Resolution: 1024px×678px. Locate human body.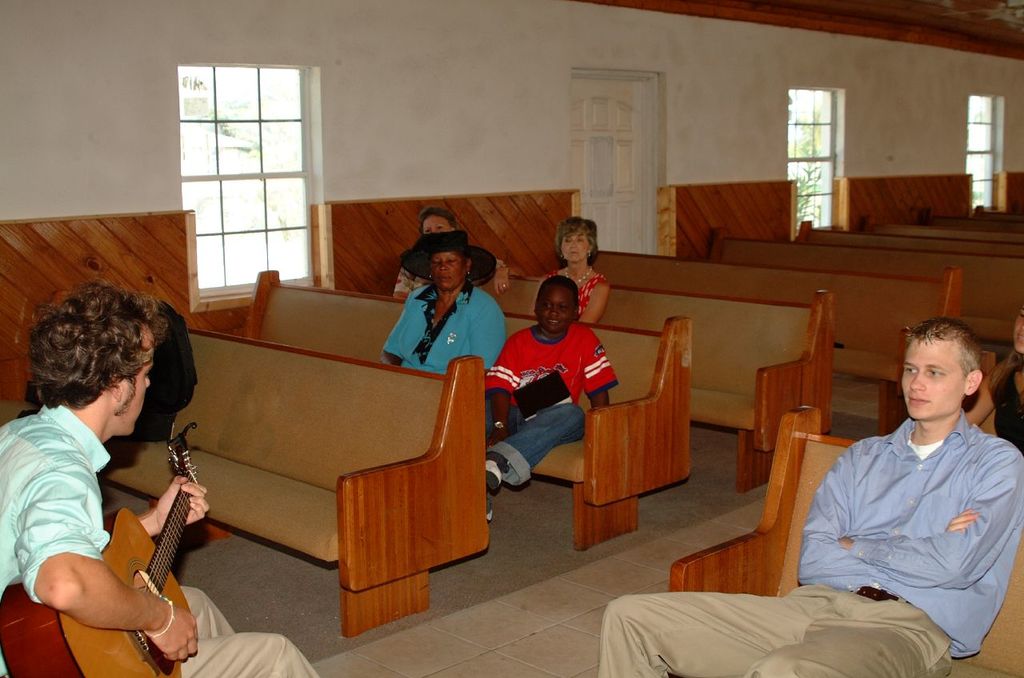
BBox(381, 228, 509, 384).
